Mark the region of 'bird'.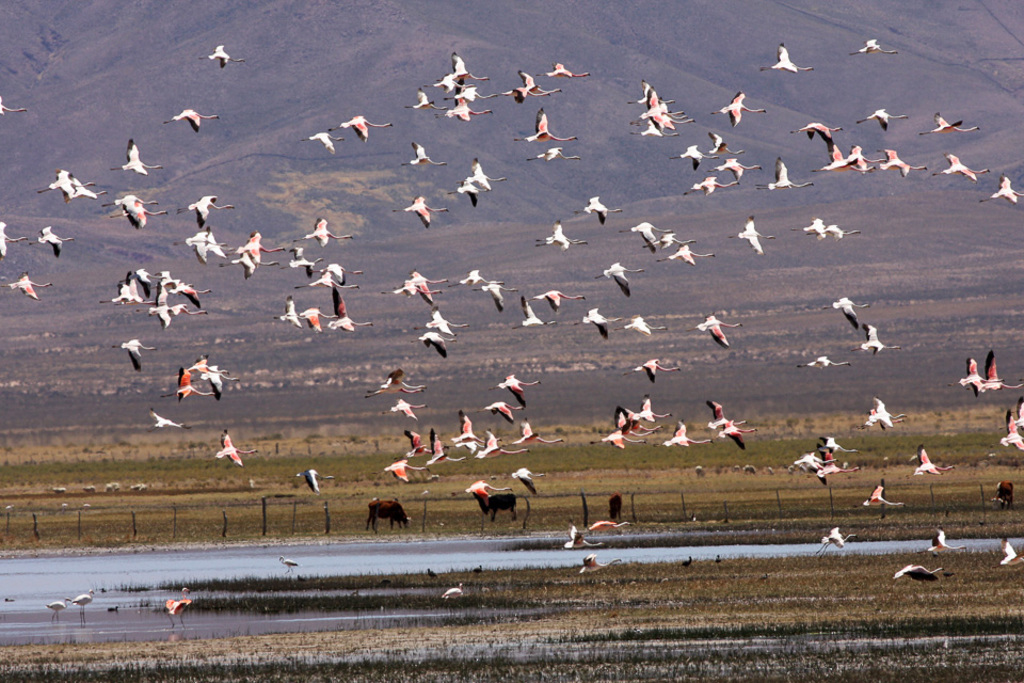
Region: [x1=798, y1=353, x2=851, y2=368].
